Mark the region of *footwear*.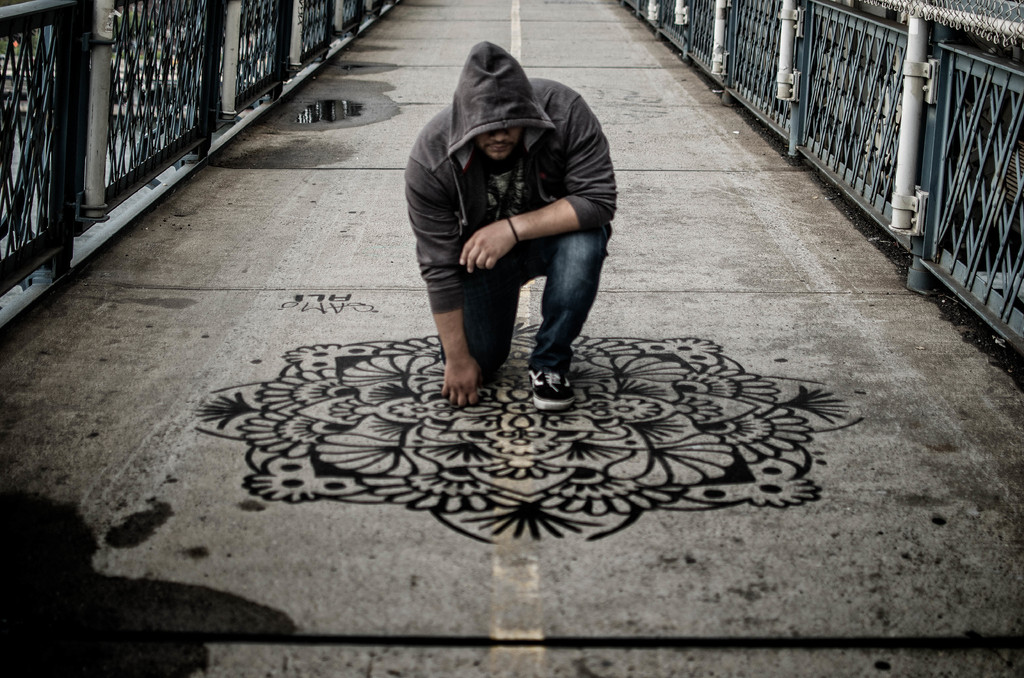
Region: pyautogui.locateOnScreen(524, 367, 574, 411).
